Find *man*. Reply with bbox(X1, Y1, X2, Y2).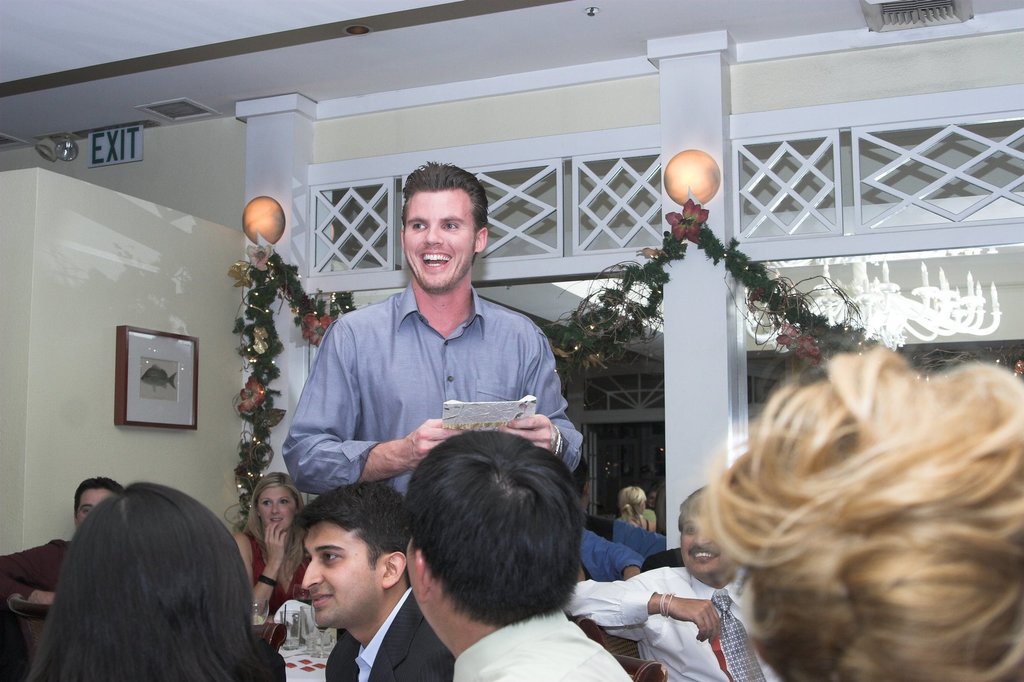
bbox(0, 473, 124, 593).
